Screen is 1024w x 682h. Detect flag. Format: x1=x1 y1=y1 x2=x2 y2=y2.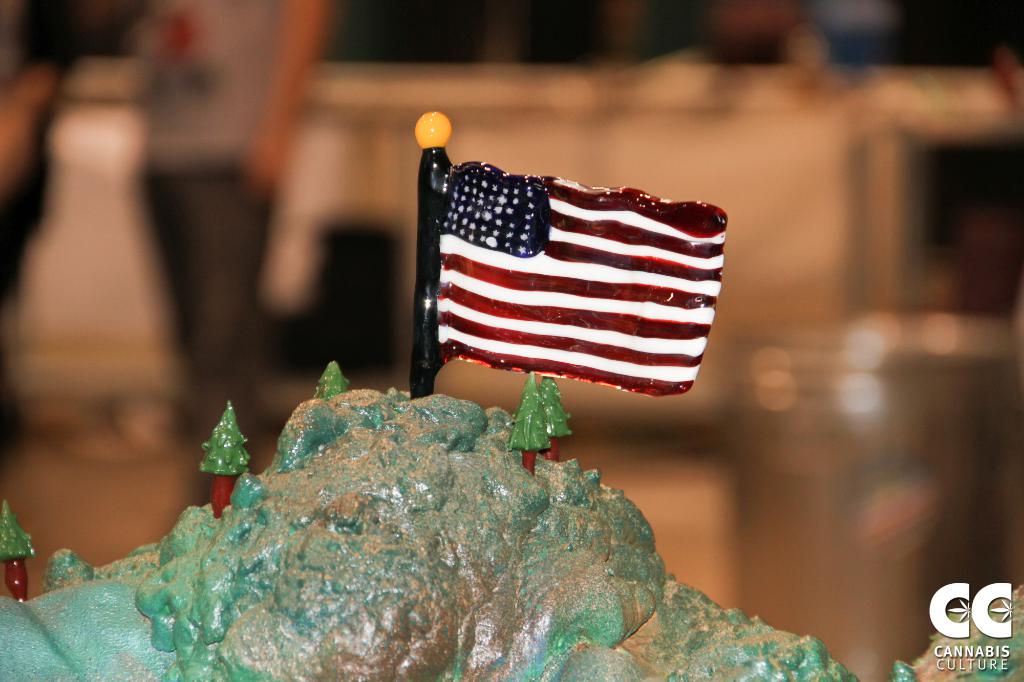
x1=442 y1=159 x2=729 y2=402.
